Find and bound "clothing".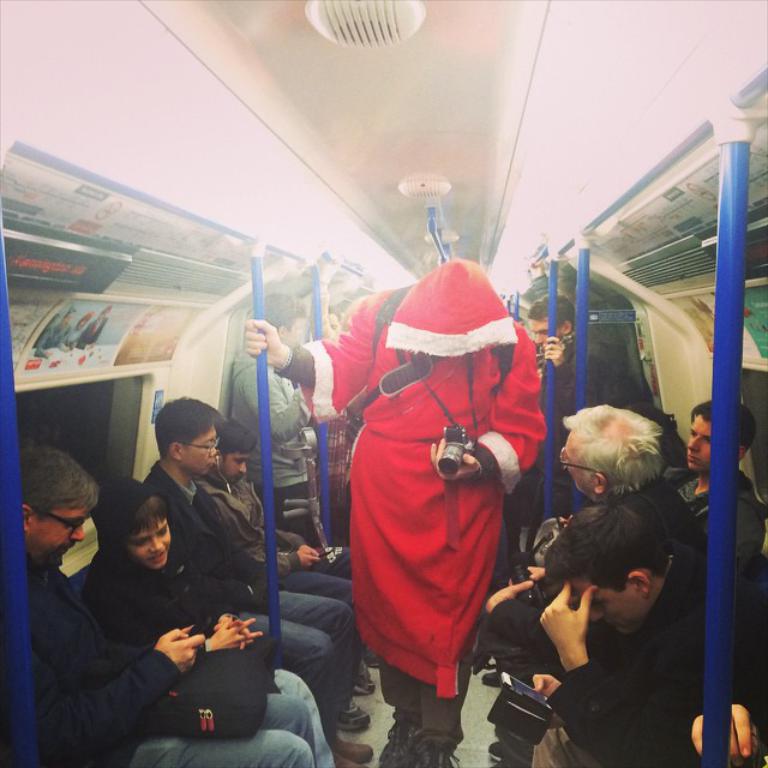
Bound: (left=323, top=253, right=556, bottom=719).
